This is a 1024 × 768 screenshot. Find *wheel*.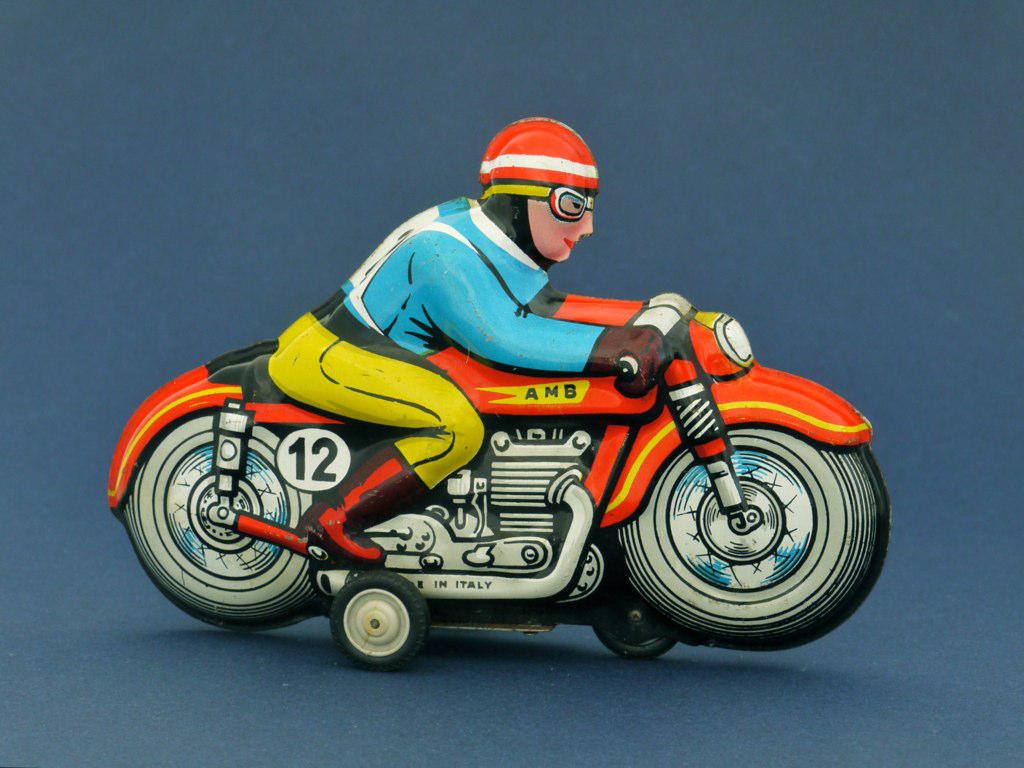
Bounding box: locate(617, 430, 889, 652).
